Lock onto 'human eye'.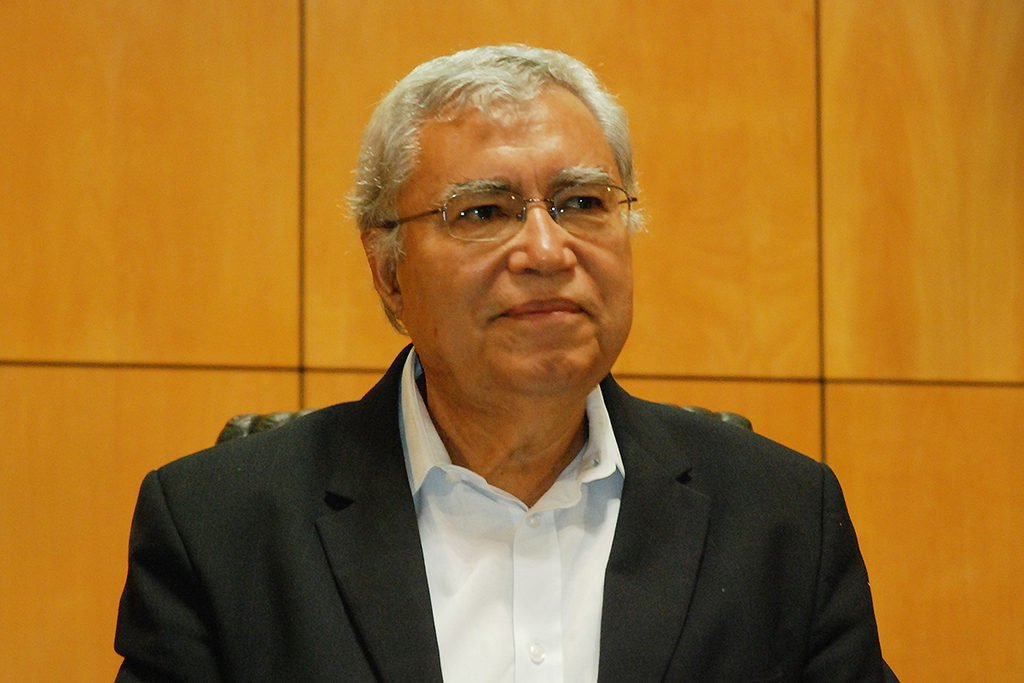
Locked: (423,182,525,250).
